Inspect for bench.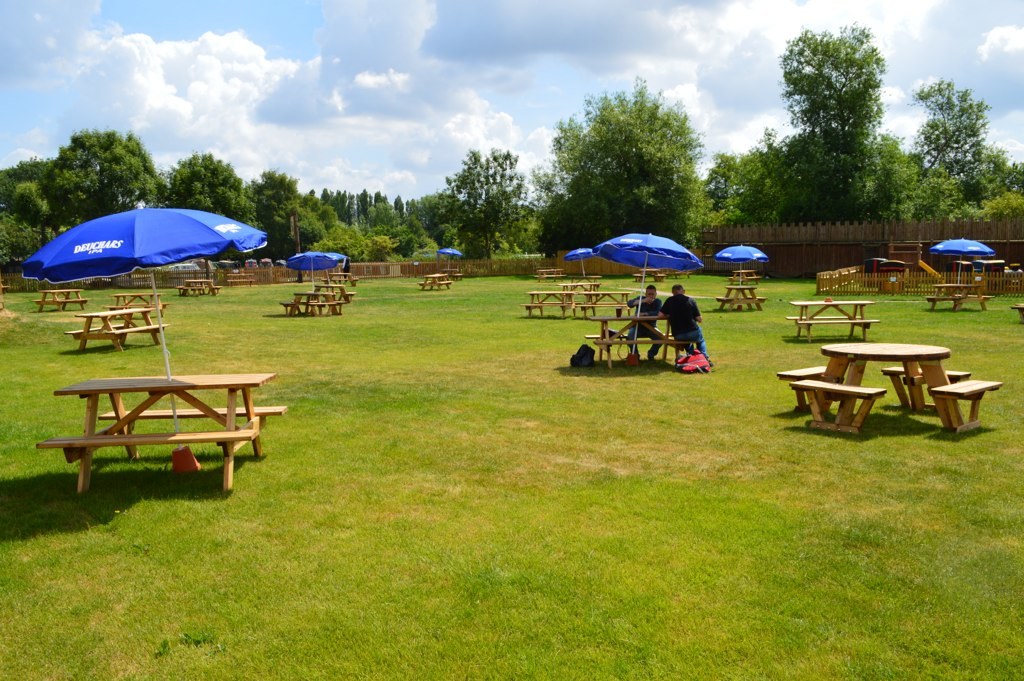
Inspection: (734, 270, 765, 283).
